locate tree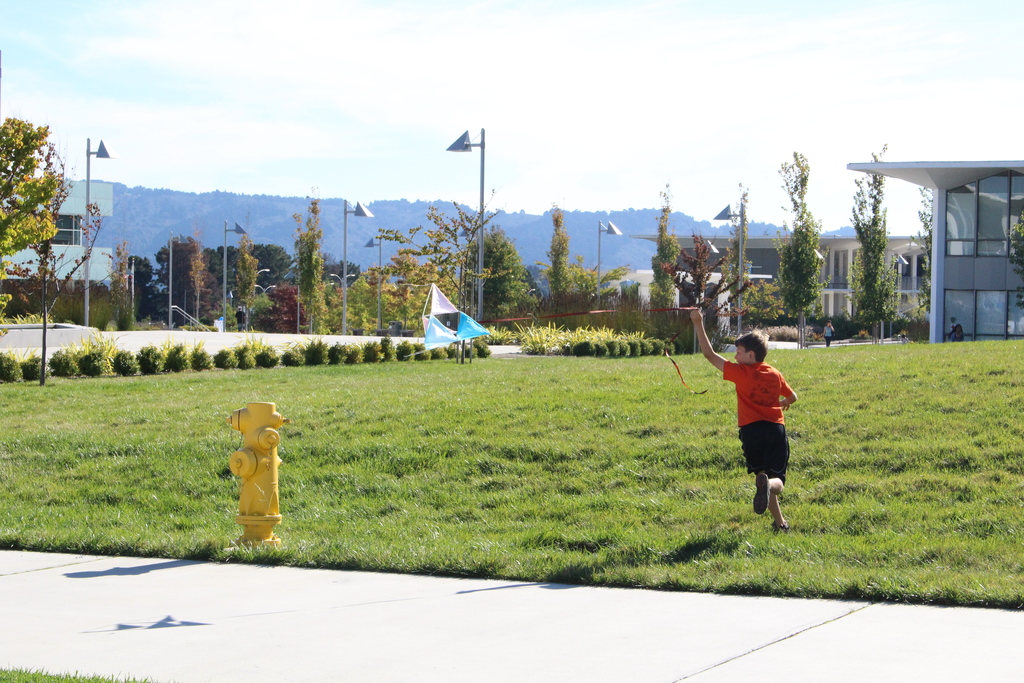
<bbox>123, 248, 159, 318</bbox>
